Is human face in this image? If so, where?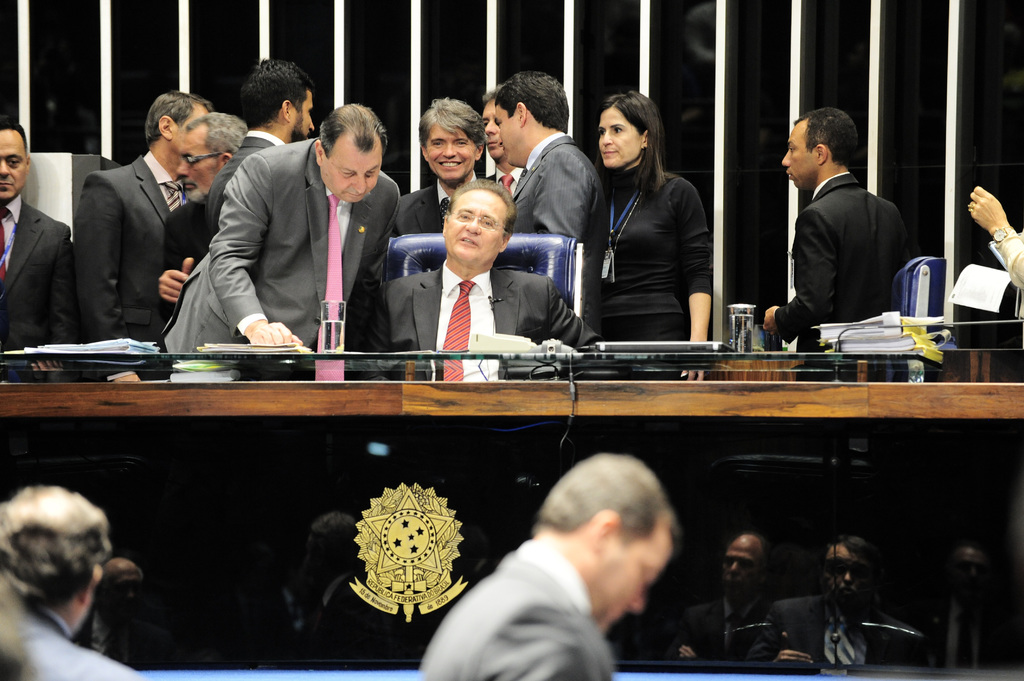
Yes, at left=326, top=131, right=384, bottom=204.
